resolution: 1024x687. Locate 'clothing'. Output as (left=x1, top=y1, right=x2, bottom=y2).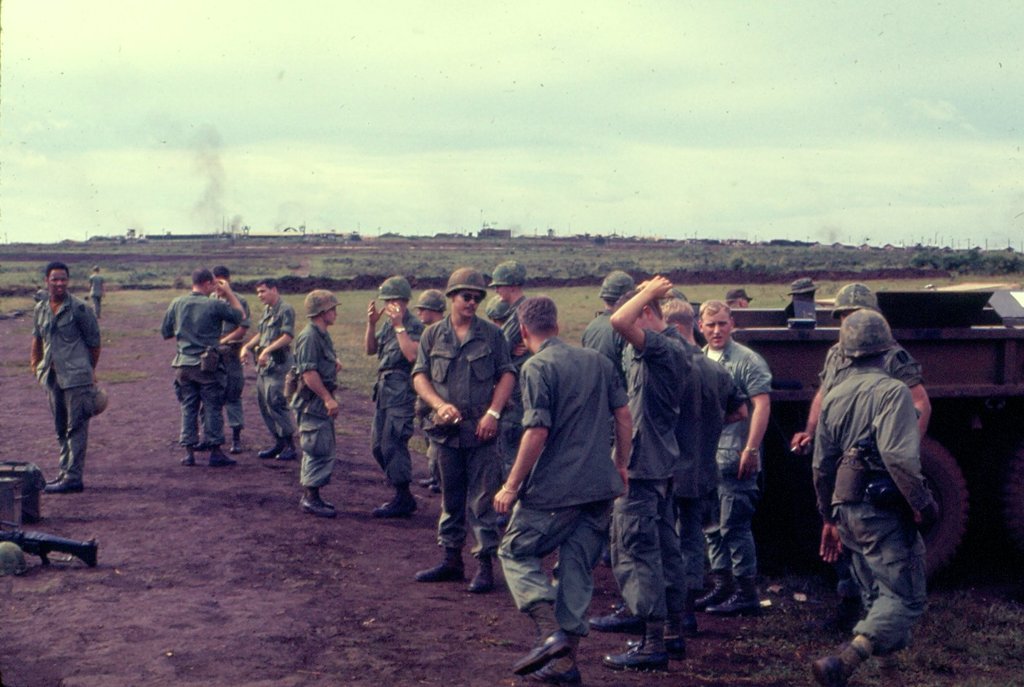
(left=375, top=316, right=425, bottom=481).
